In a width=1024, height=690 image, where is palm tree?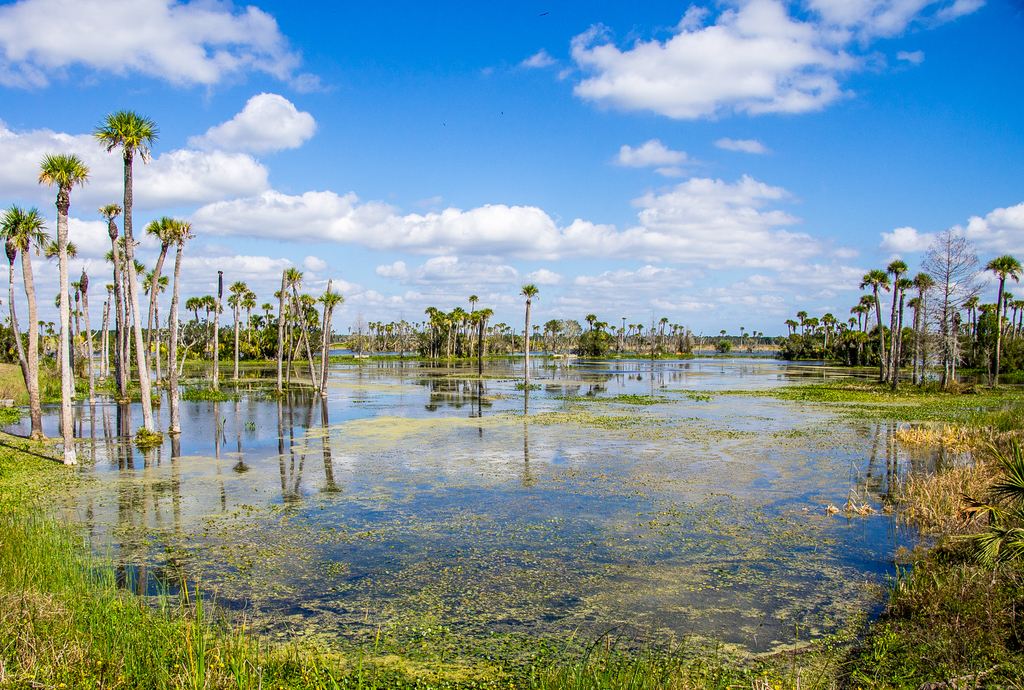
<bbox>160, 224, 185, 435</bbox>.
